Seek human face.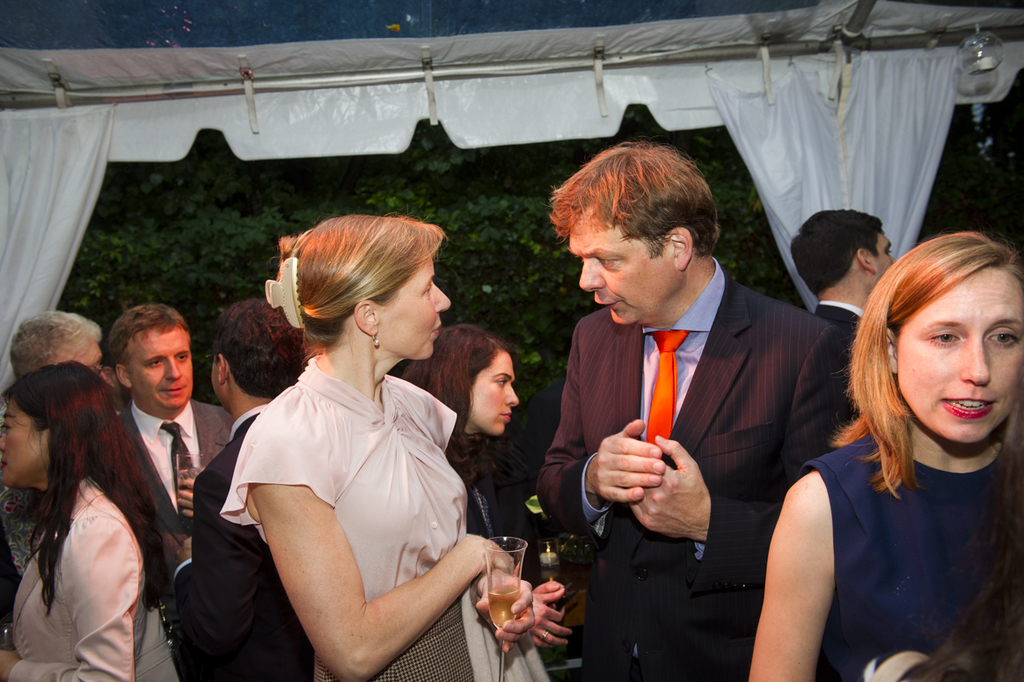
detection(377, 249, 452, 359).
